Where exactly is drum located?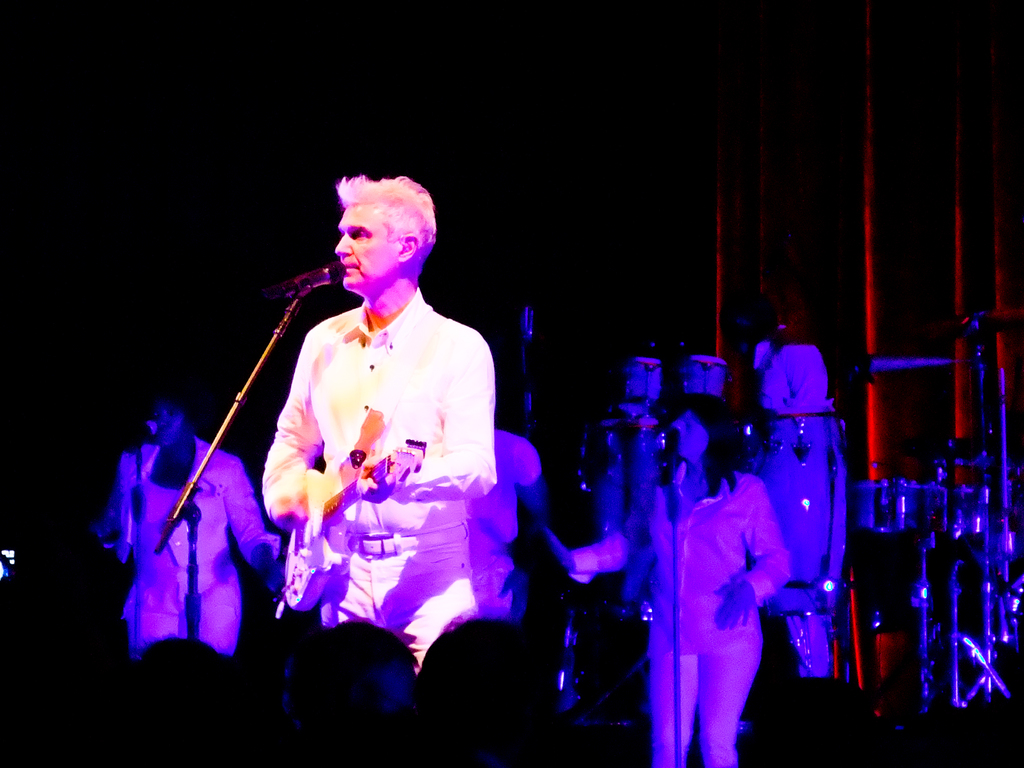
Its bounding box is 584, 415, 661, 540.
